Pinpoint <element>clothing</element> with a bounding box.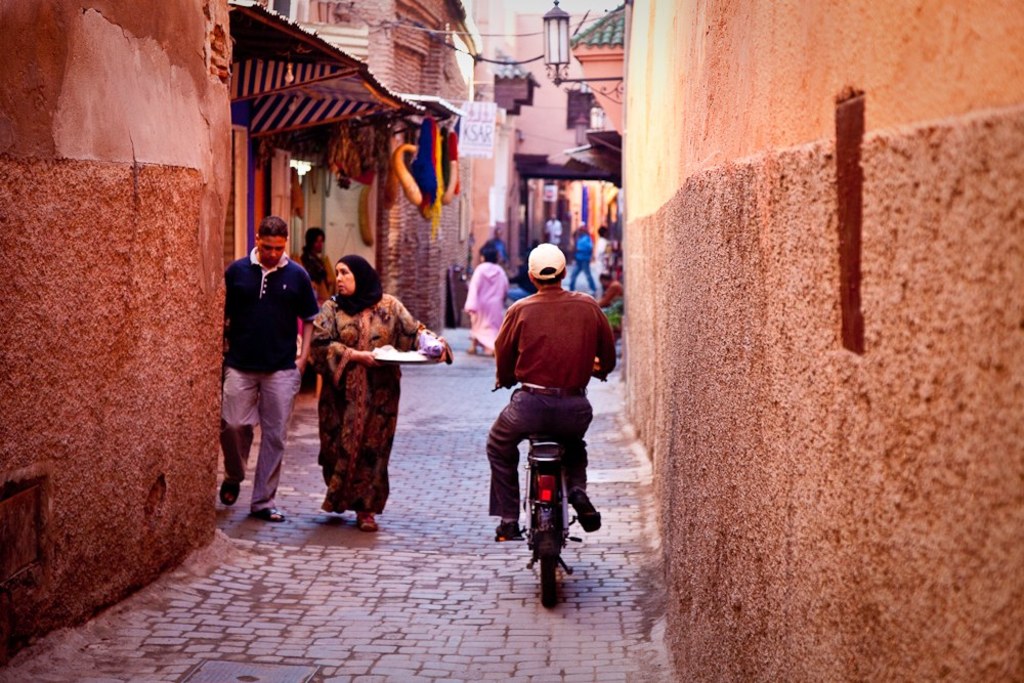
<region>227, 253, 312, 506</region>.
